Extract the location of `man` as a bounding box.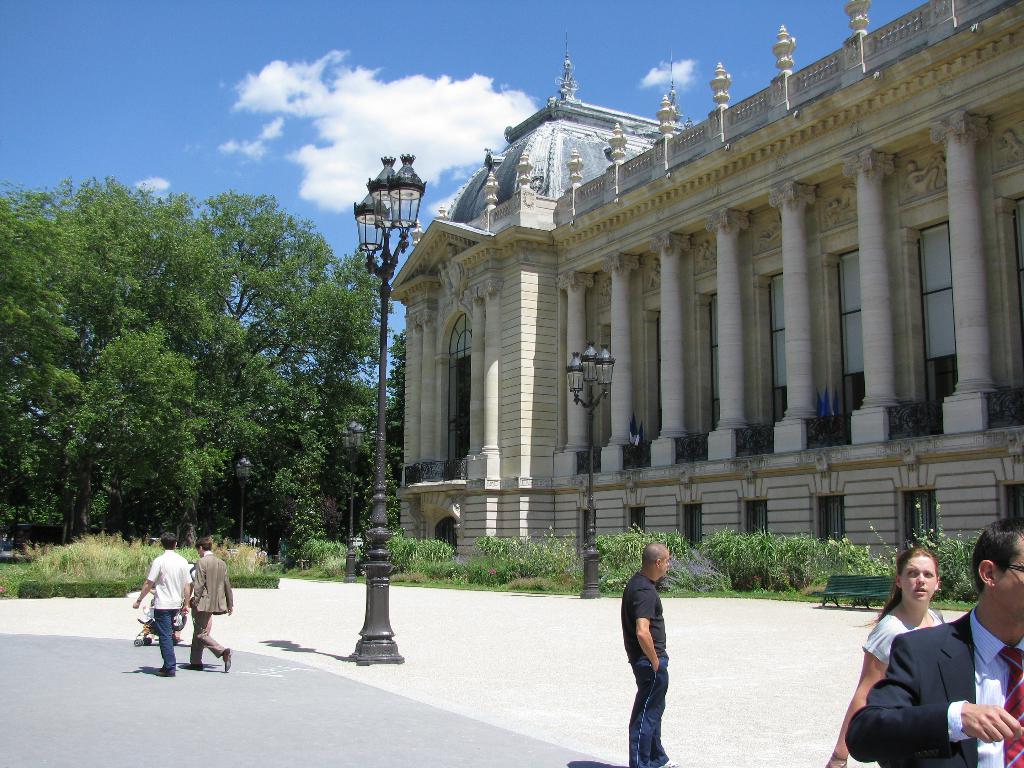
l=129, t=529, r=194, b=675.
